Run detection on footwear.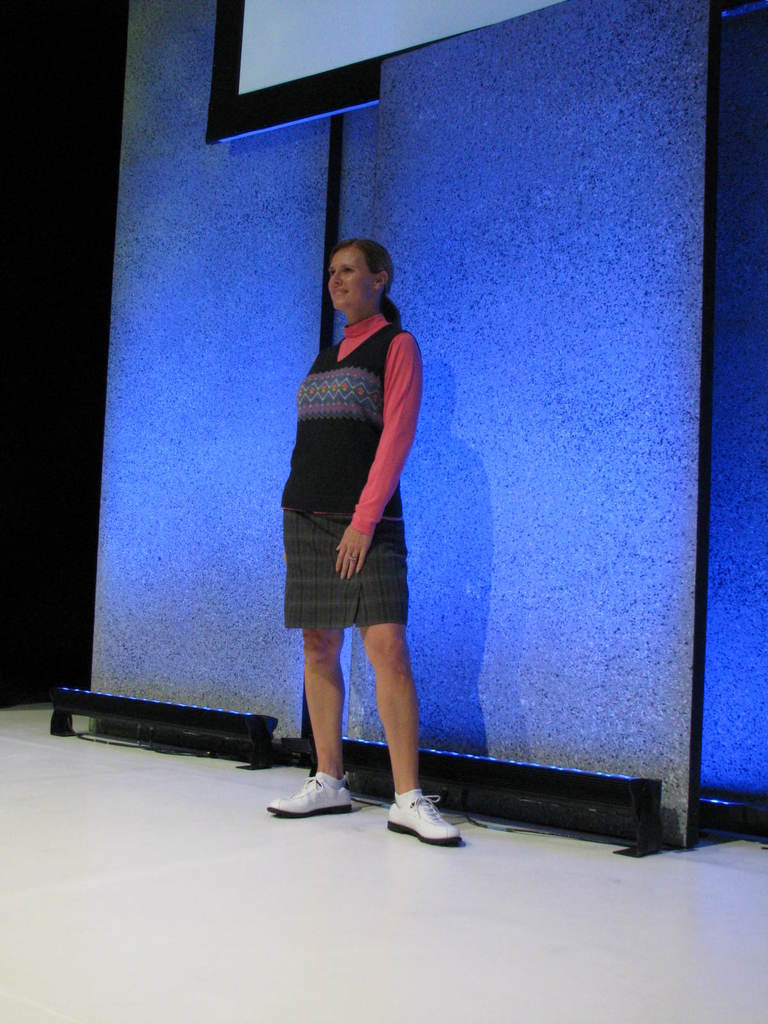
Result: {"left": 263, "top": 770, "right": 351, "bottom": 821}.
